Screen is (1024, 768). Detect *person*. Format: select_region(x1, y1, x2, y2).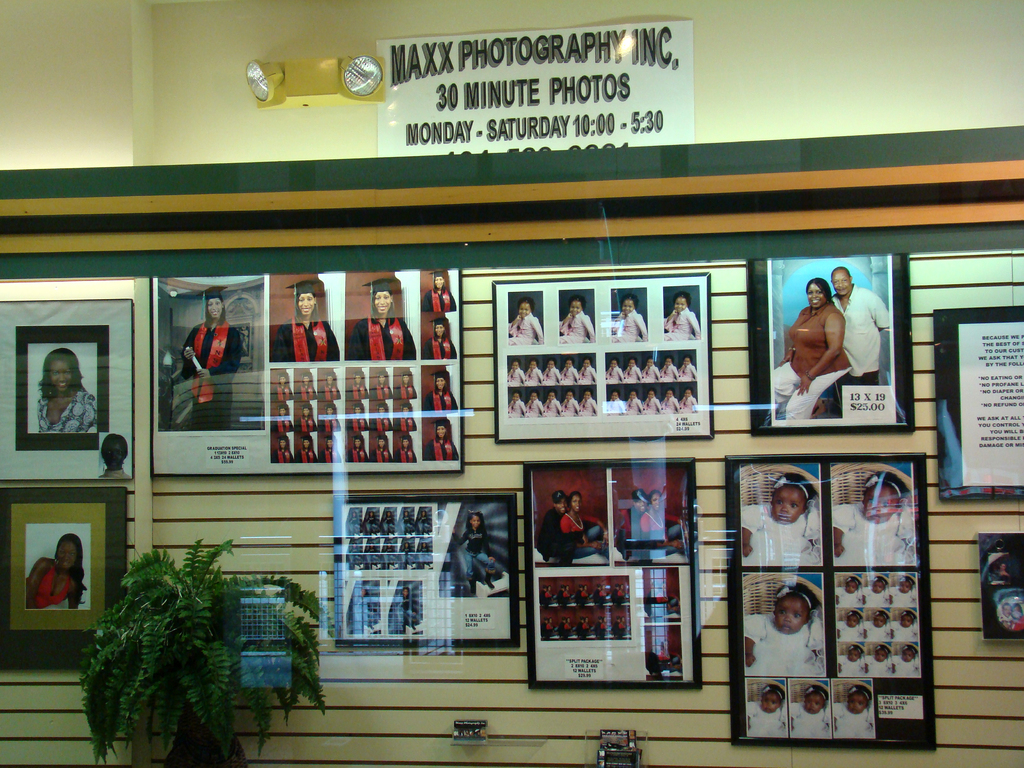
select_region(737, 468, 824, 570).
